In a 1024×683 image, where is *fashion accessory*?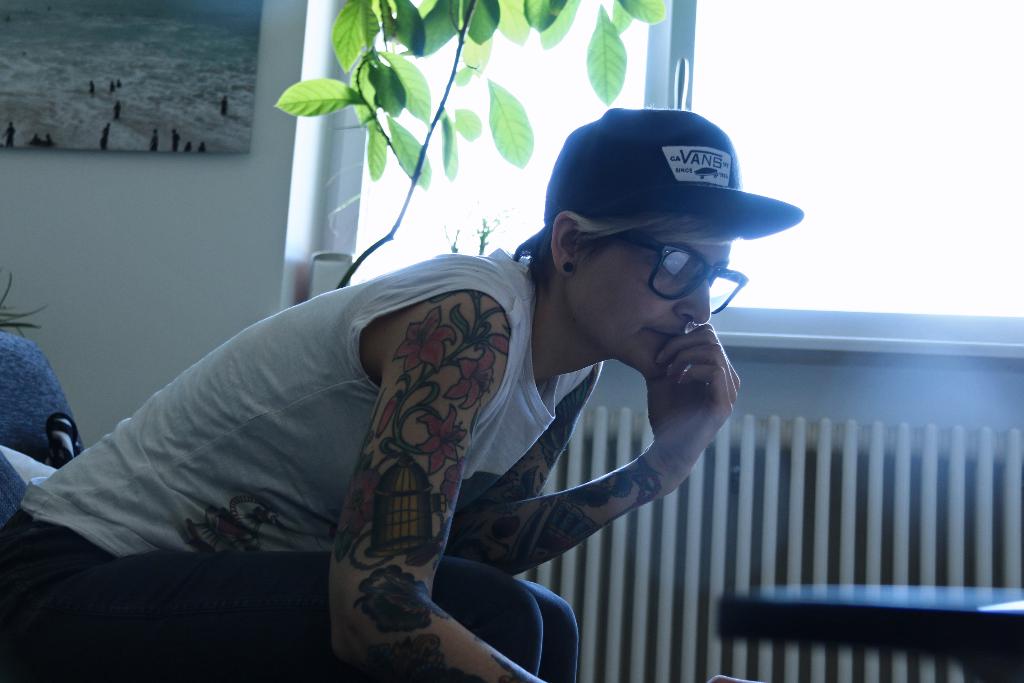
left=693, top=317, right=703, bottom=331.
